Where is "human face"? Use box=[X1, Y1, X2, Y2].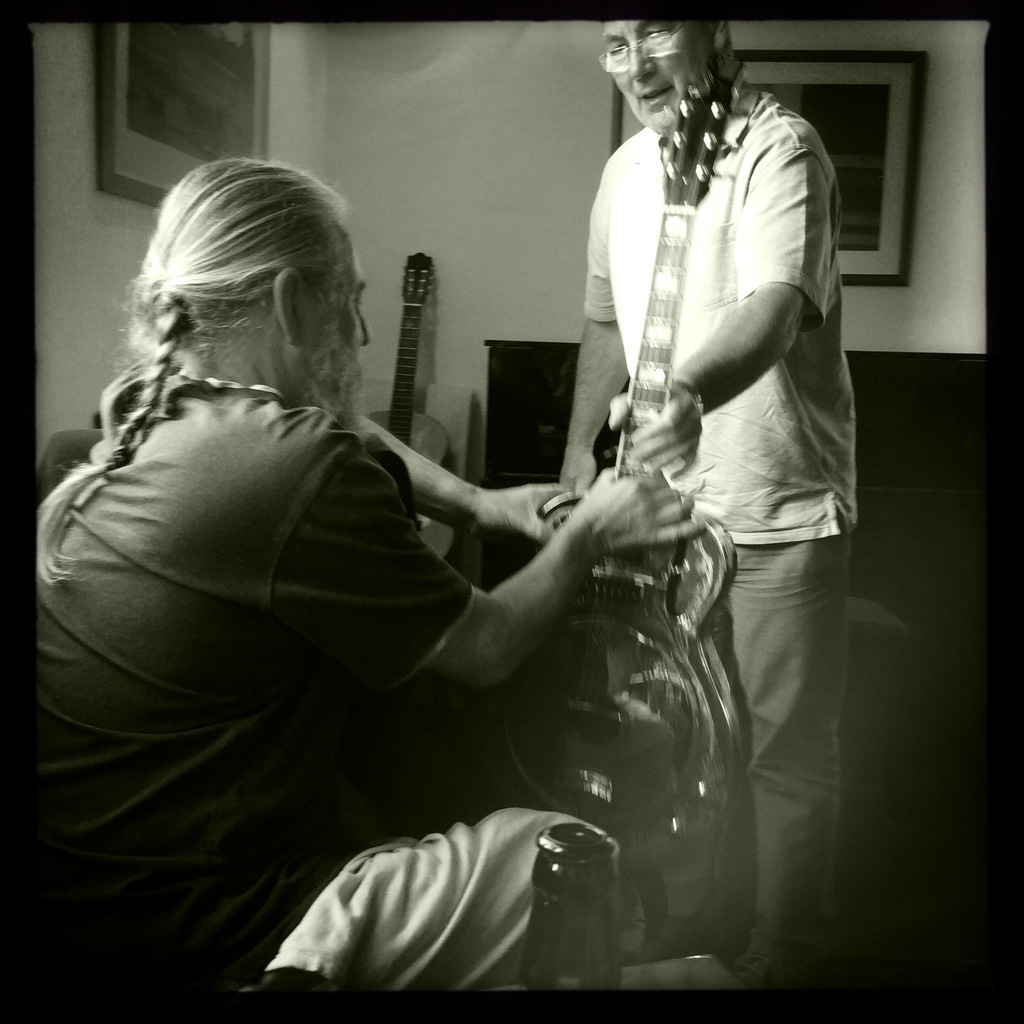
box=[607, 19, 712, 138].
